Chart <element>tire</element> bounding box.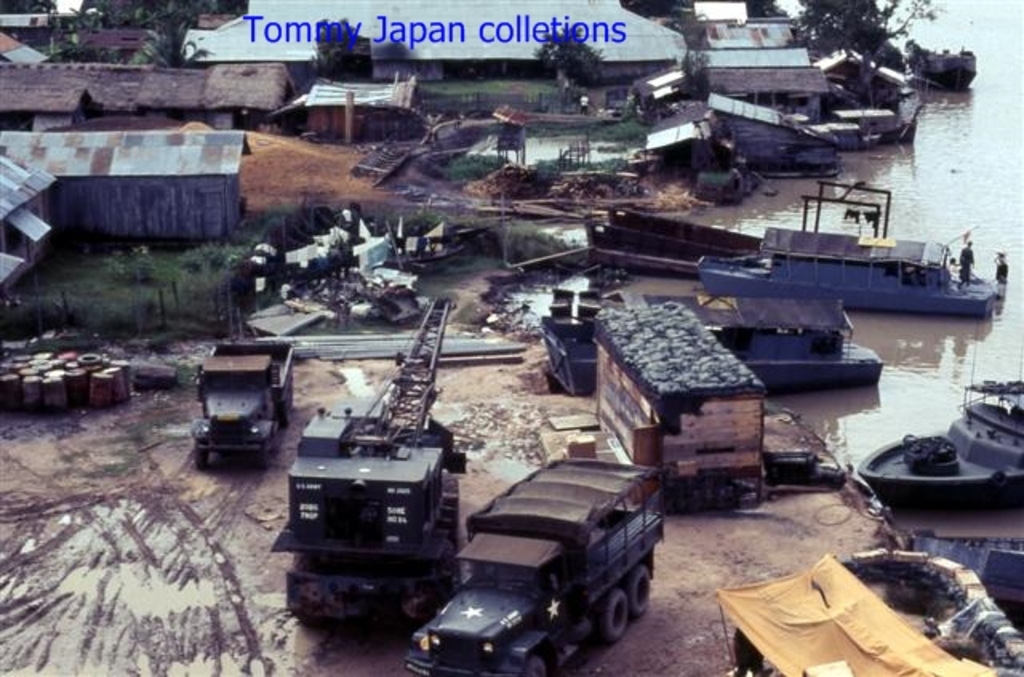
Charted: (626,565,653,619).
